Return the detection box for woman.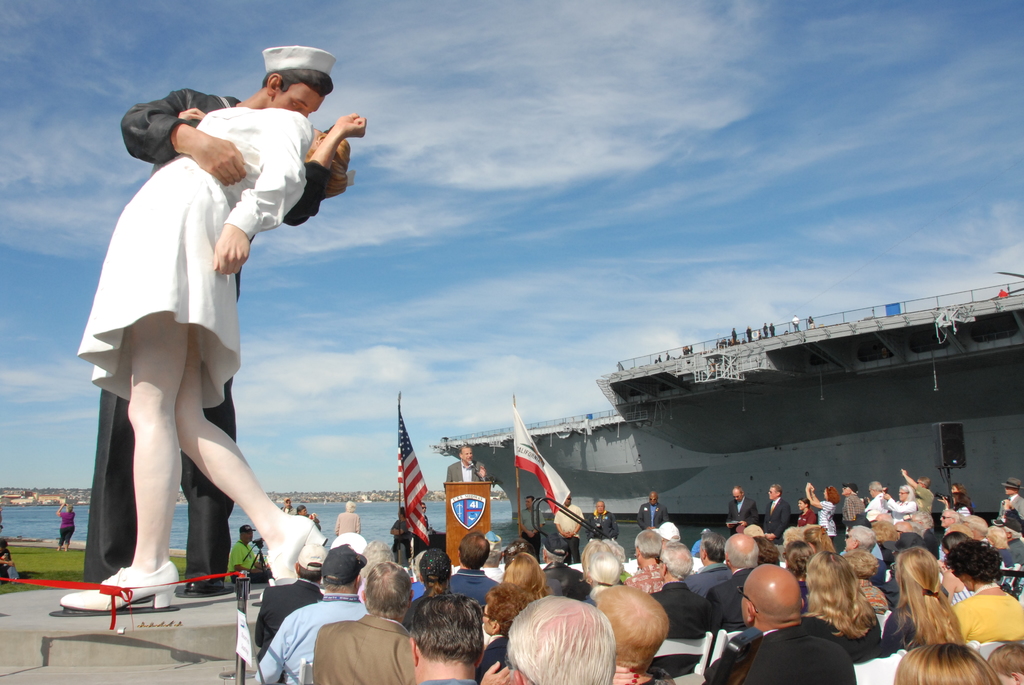
(78, 71, 316, 611).
